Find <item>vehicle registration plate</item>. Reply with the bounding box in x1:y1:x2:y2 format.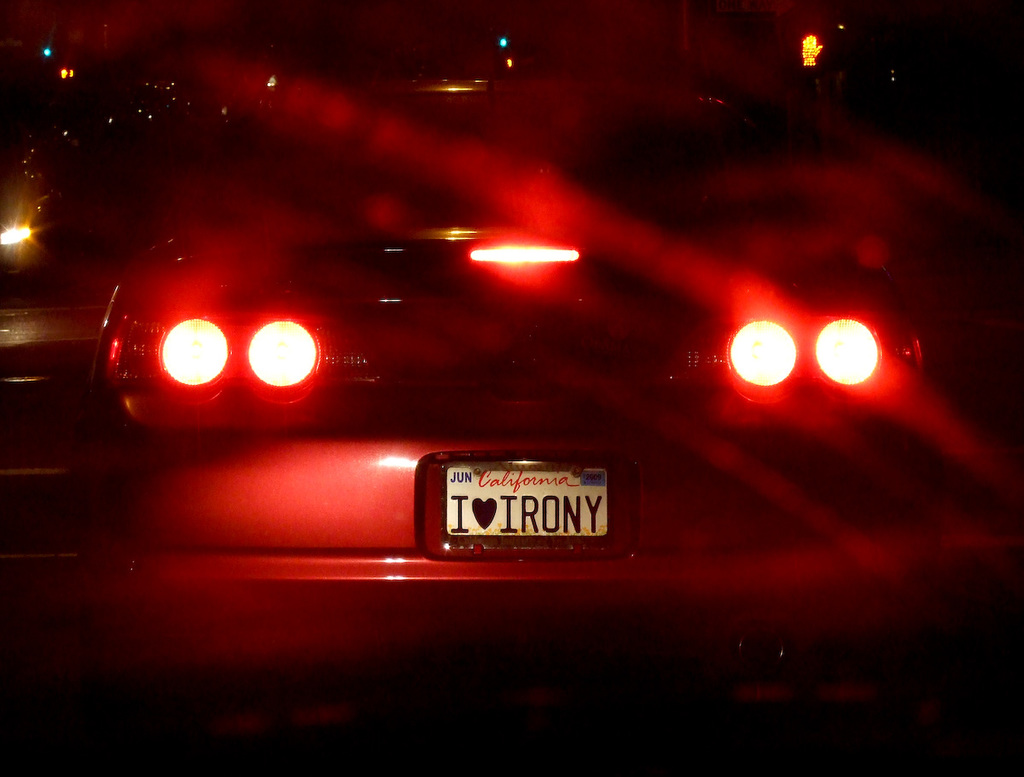
443:465:608:538.
